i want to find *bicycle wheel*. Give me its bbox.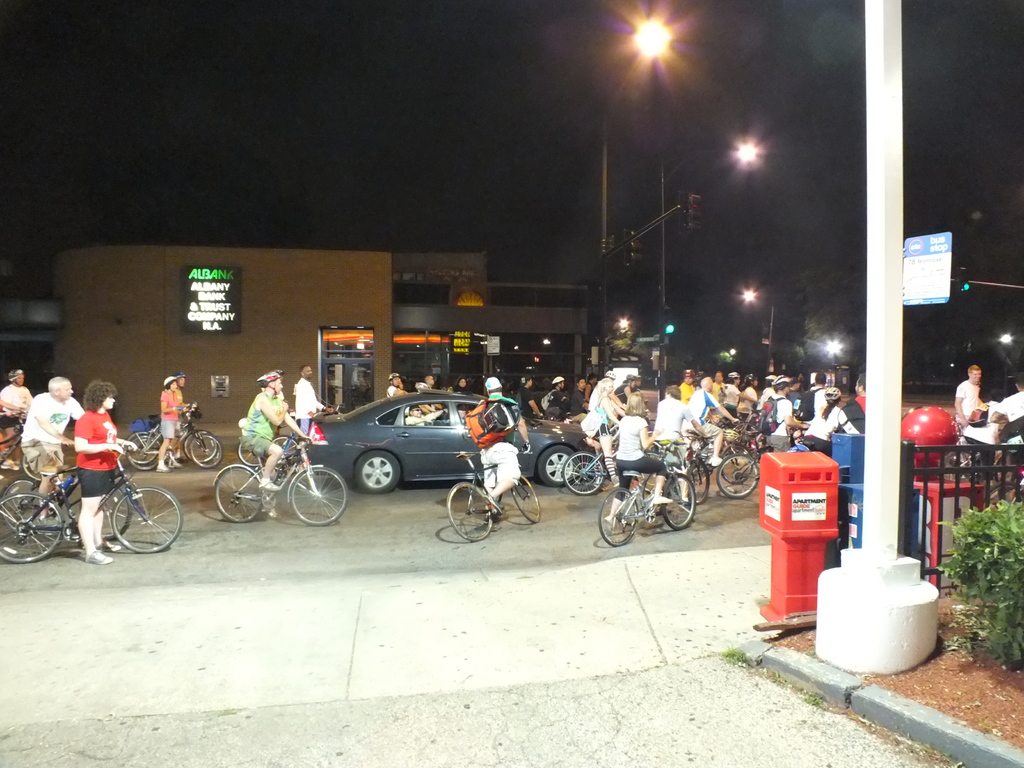
{"x1": 126, "y1": 426, "x2": 163, "y2": 477}.
